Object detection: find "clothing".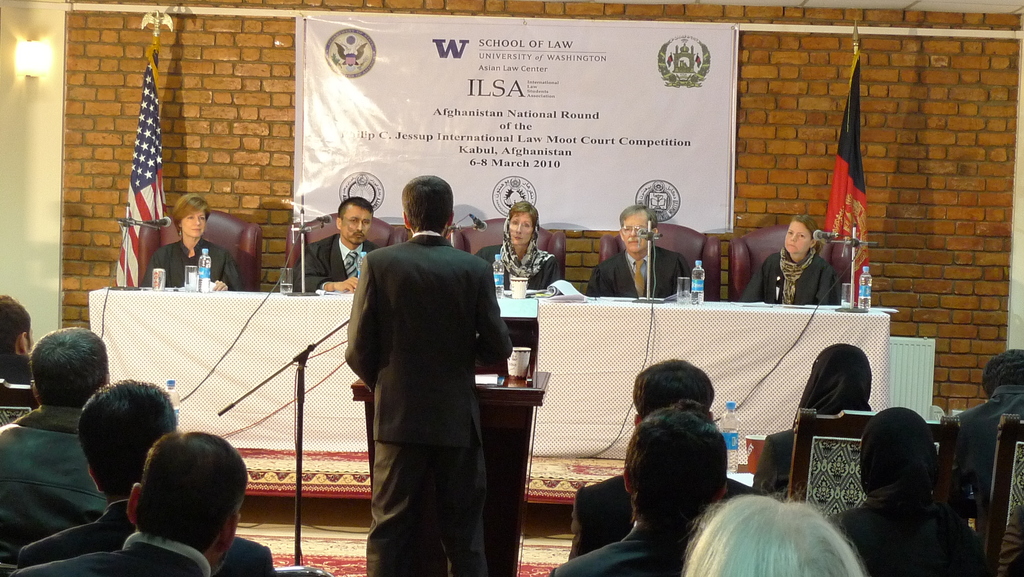
728,252,833,312.
